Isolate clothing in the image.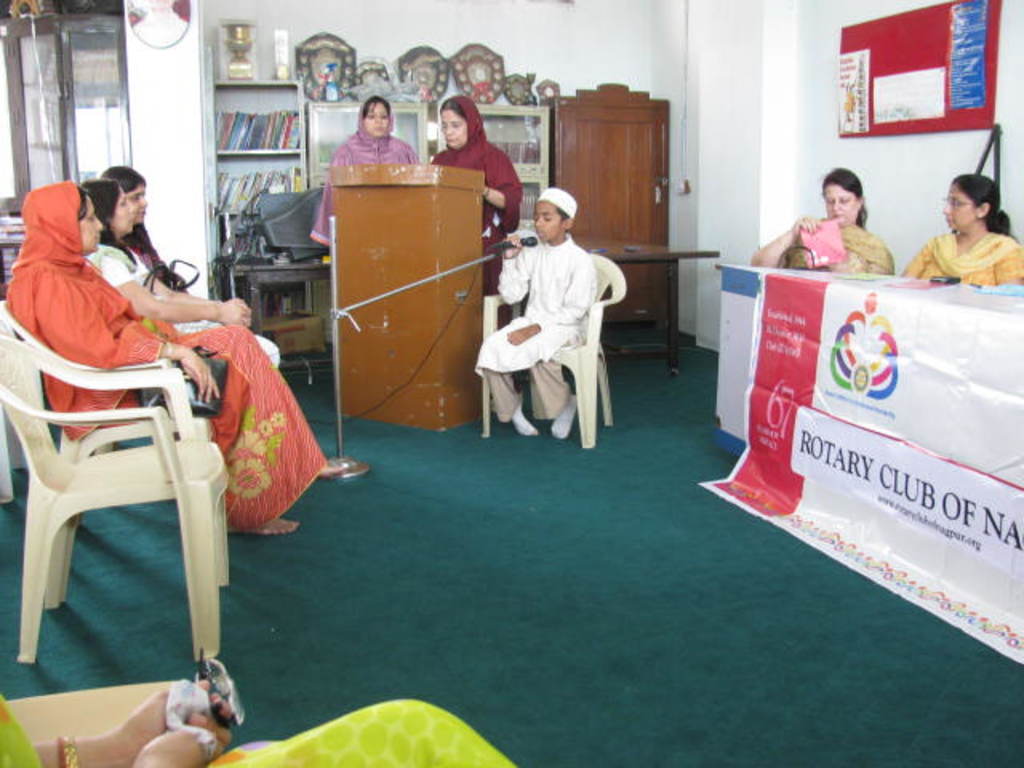
Isolated region: 474,184,598,418.
